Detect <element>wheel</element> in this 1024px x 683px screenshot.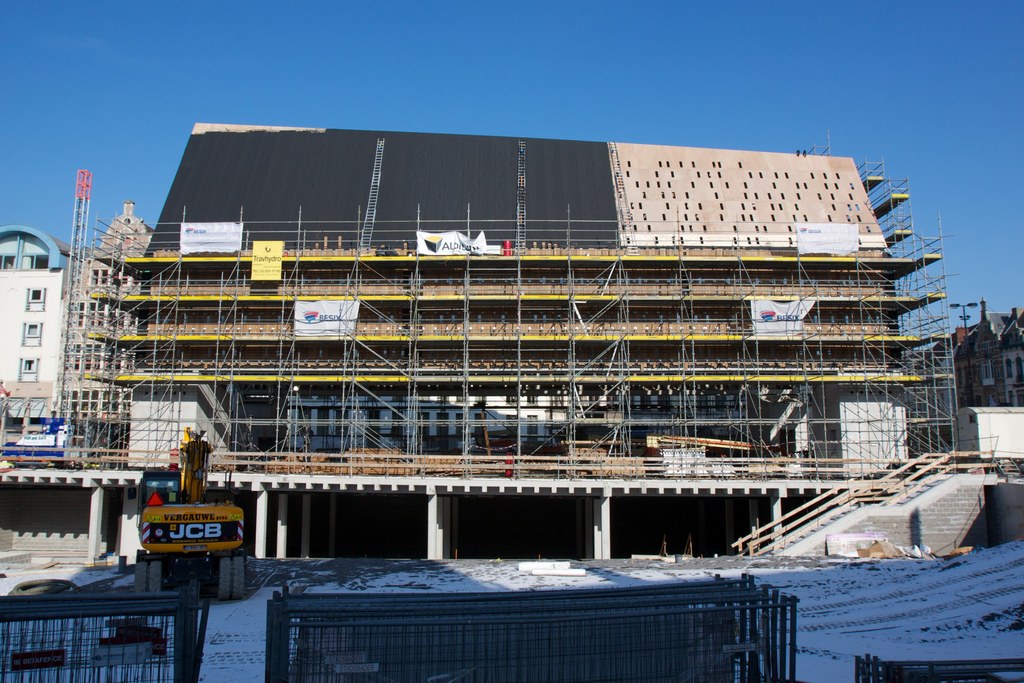
Detection: 136, 561, 173, 593.
